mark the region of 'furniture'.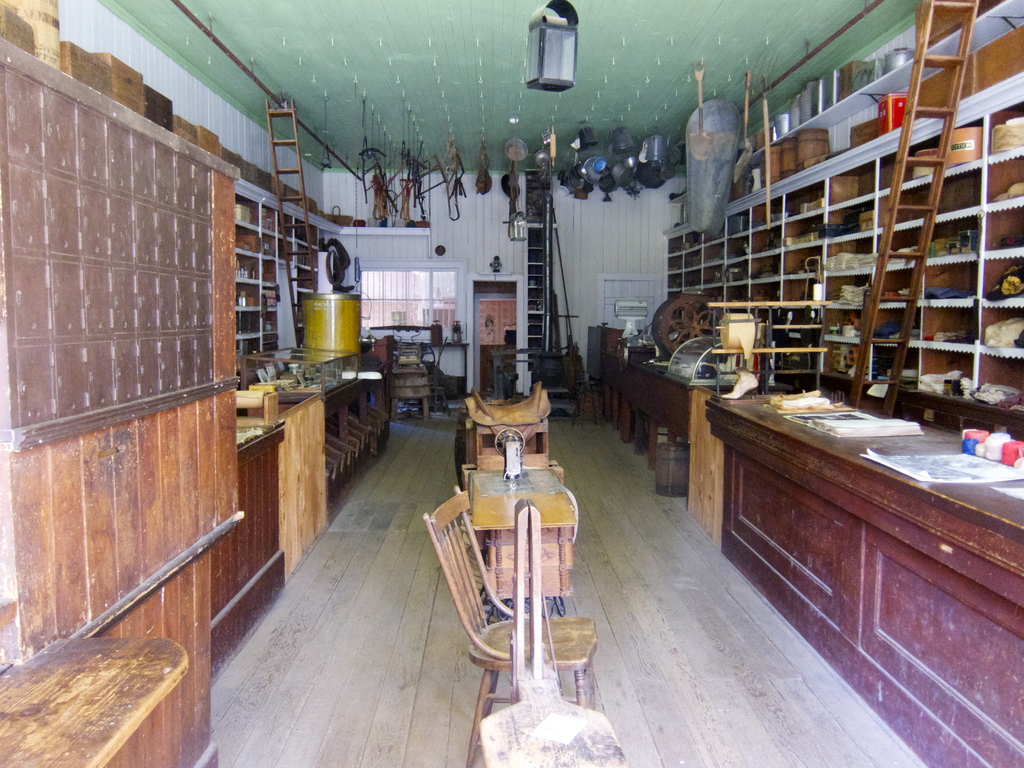
Region: box=[424, 486, 599, 762].
